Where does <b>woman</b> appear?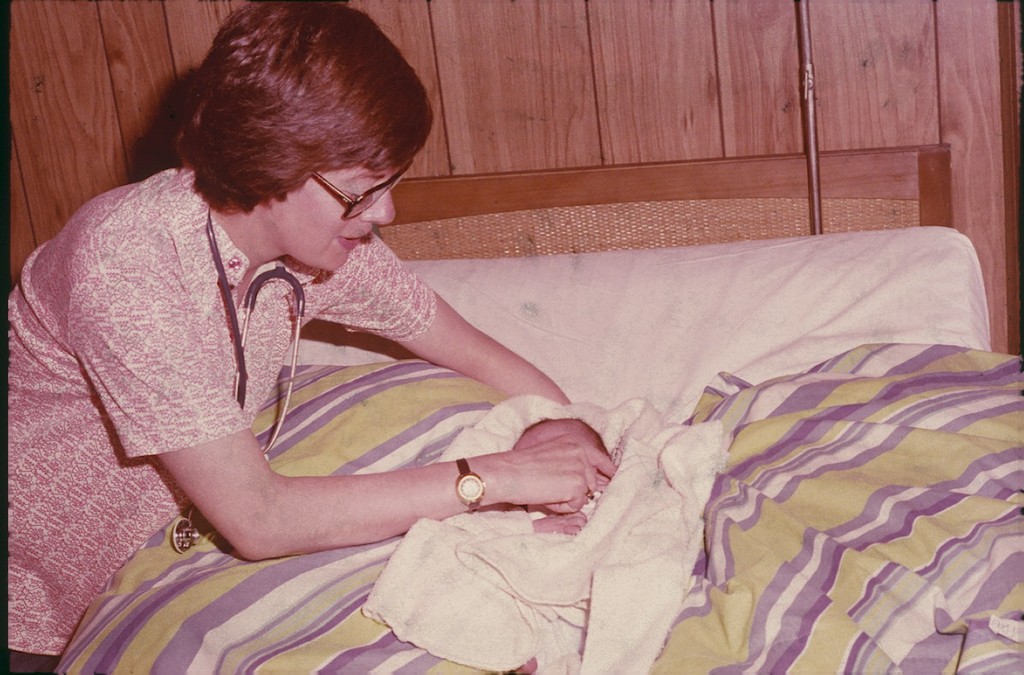
Appears at l=0, t=0, r=615, b=674.
